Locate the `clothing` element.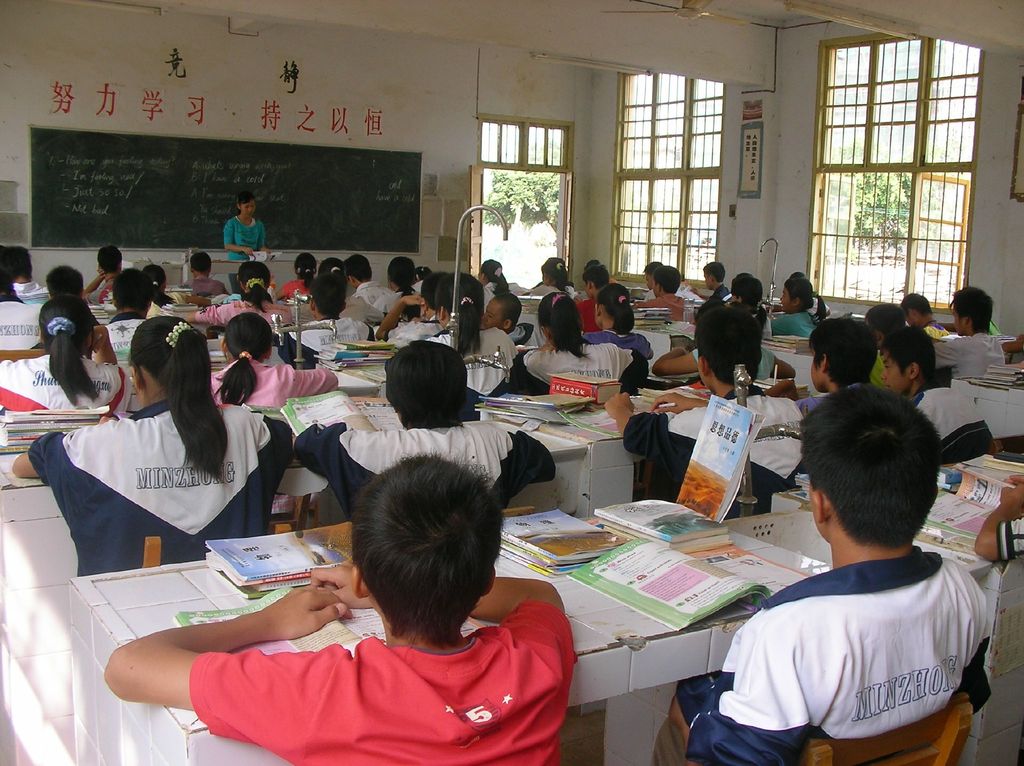
Element bbox: box(385, 316, 441, 349).
